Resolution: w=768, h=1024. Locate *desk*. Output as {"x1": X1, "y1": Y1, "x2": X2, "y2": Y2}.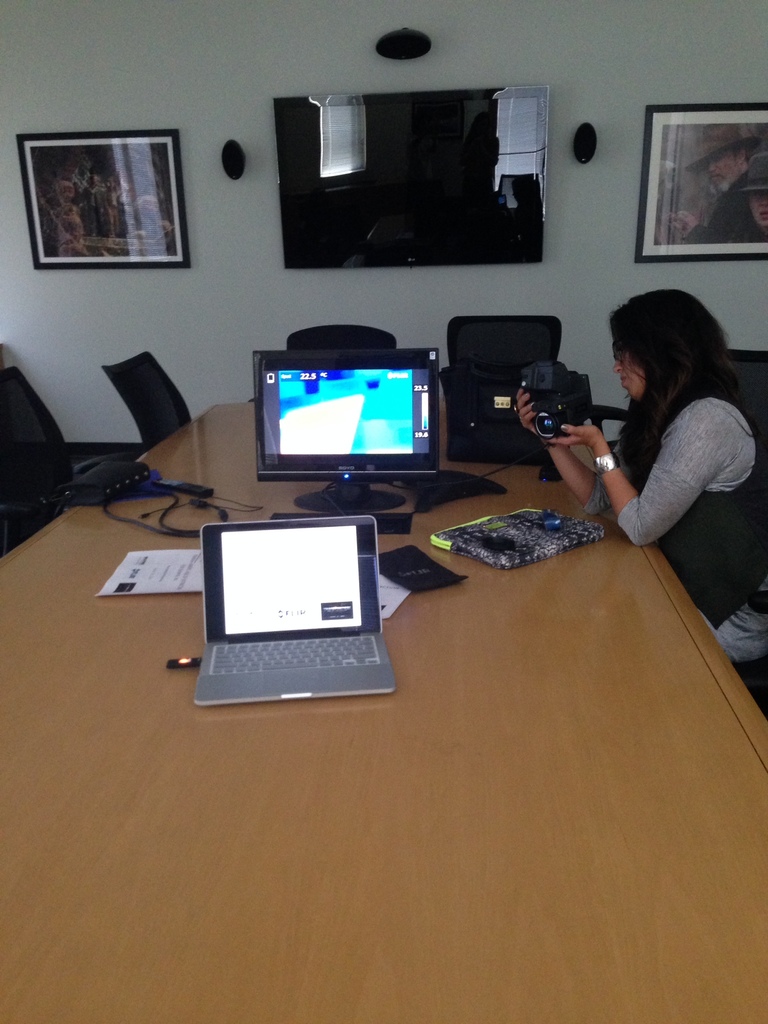
{"x1": 0, "y1": 404, "x2": 767, "y2": 1023}.
